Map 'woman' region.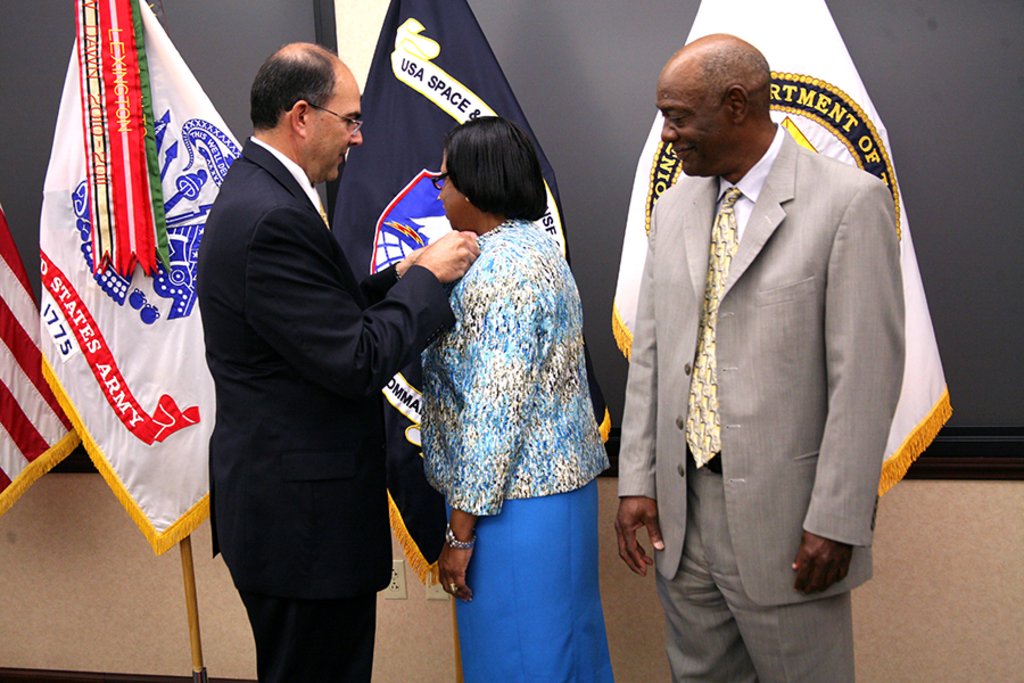
Mapped to (left=422, top=115, right=611, bottom=682).
